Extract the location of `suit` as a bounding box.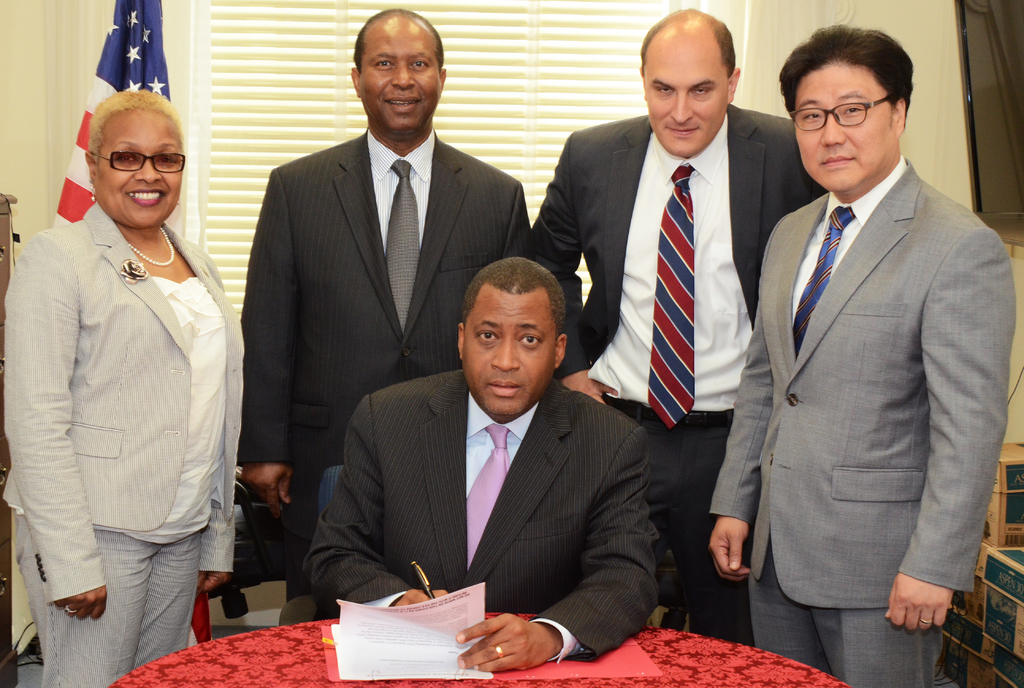
(246, 117, 537, 596).
